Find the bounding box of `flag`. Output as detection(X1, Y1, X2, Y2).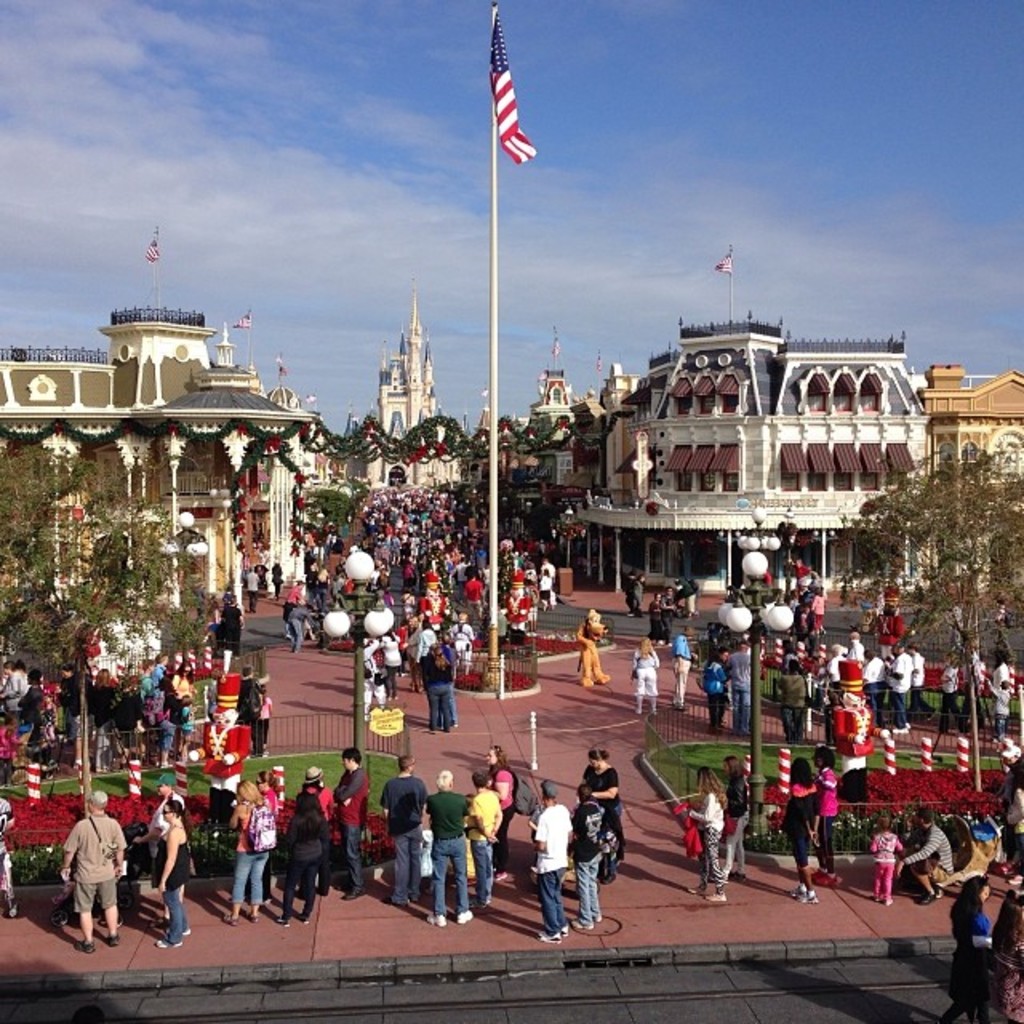
detection(229, 307, 253, 338).
